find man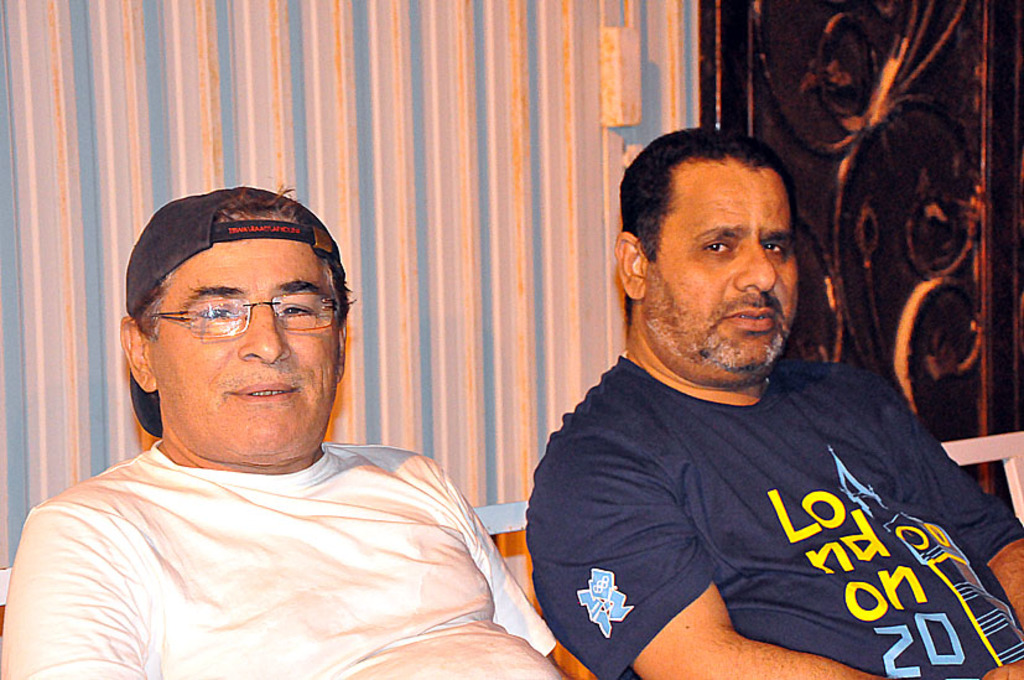
515/121/992/658
